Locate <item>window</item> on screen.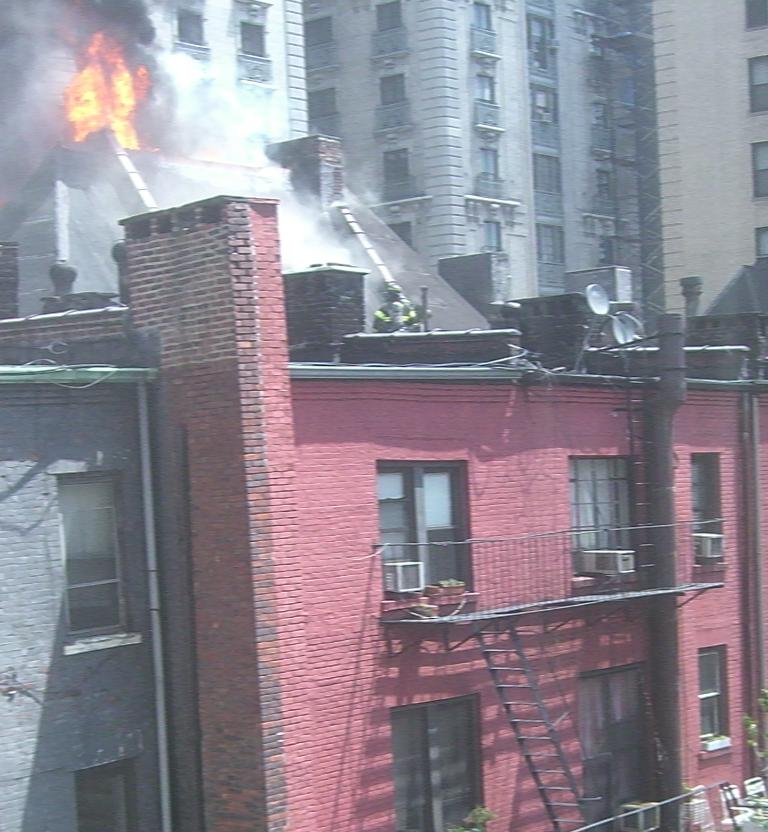
On screen at rect(374, 461, 483, 609).
